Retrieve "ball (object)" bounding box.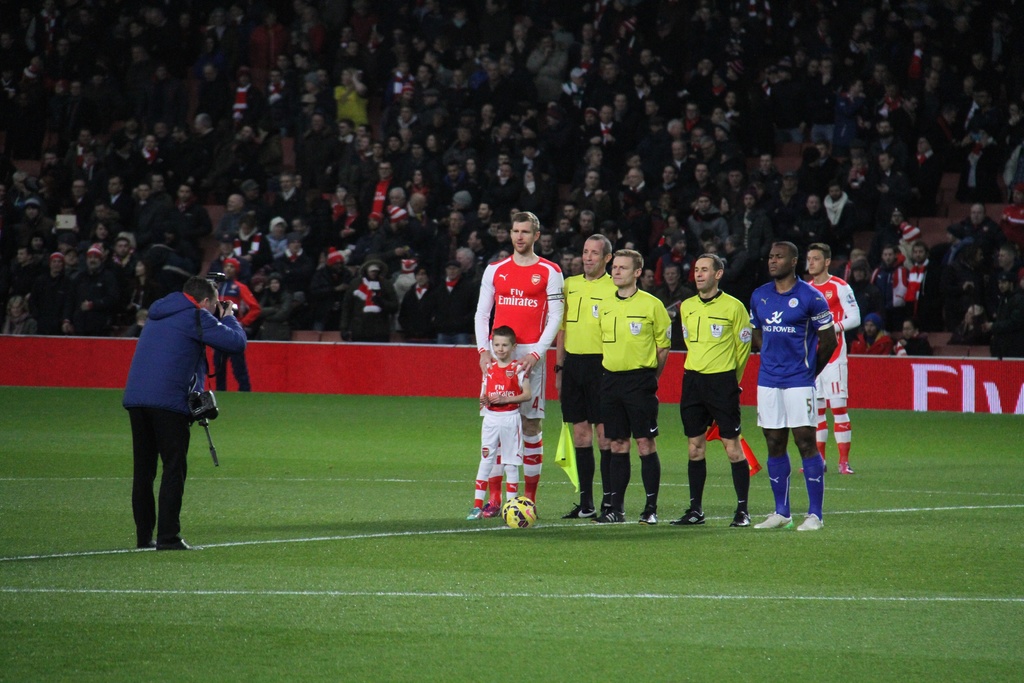
Bounding box: {"x1": 501, "y1": 502, "x2": 535, "y2": 530}.
